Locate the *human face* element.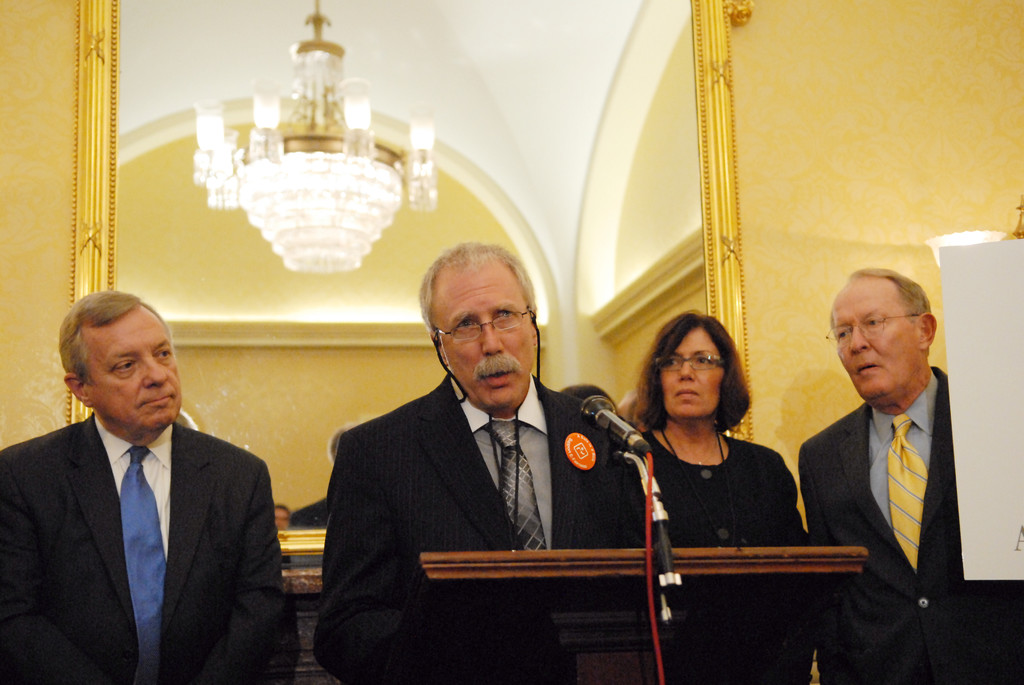
Element bbox: bbox=[650, 319, 726, 421].
